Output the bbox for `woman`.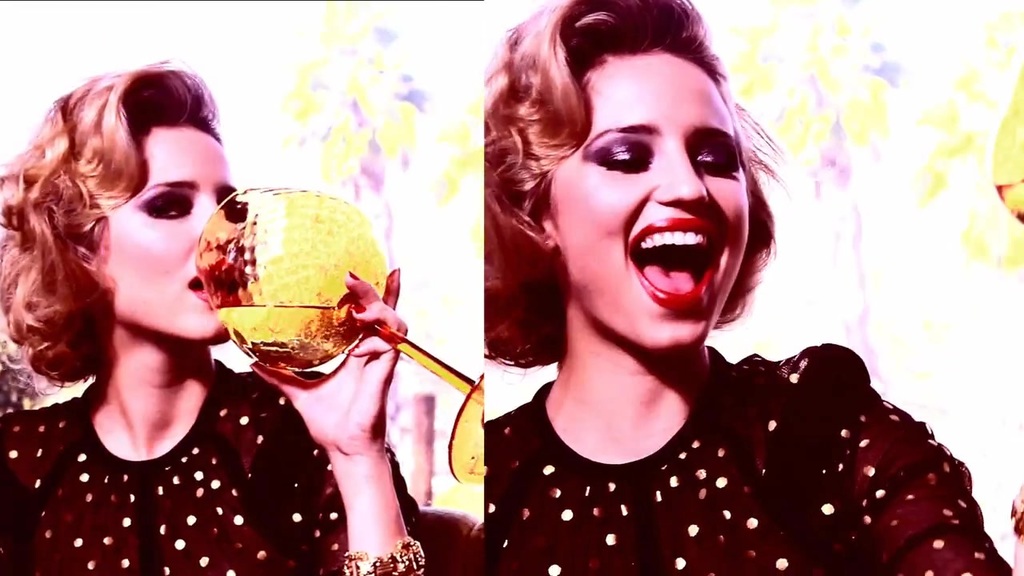
locate(485, 0, 1019, 574).
